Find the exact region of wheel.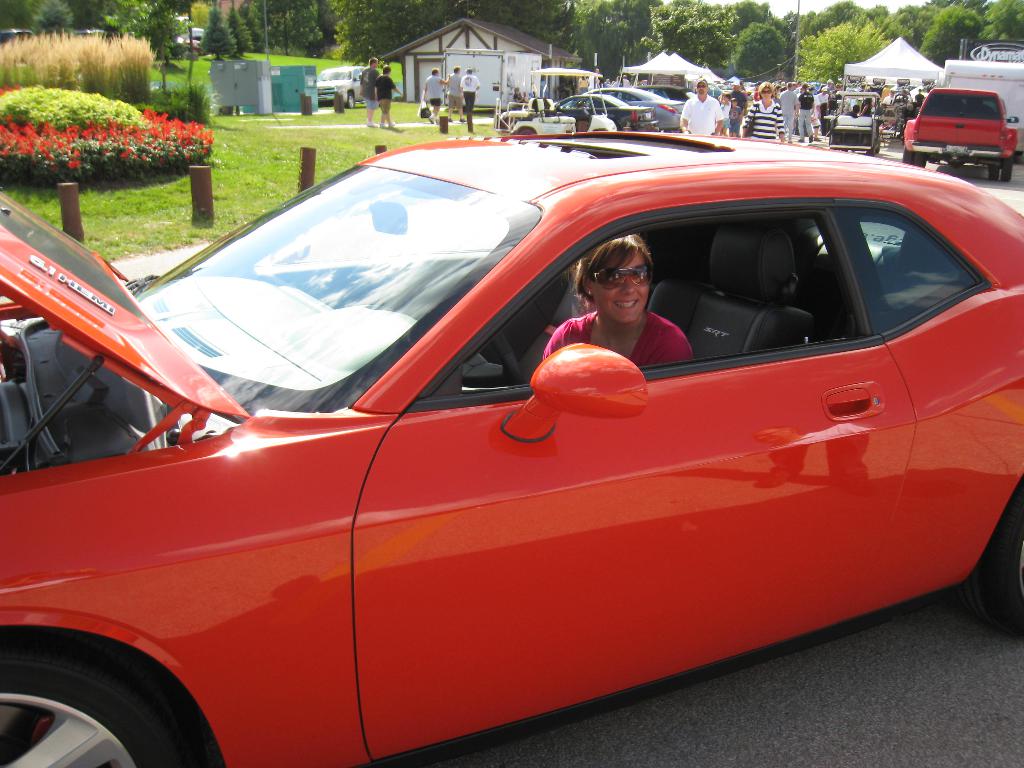
Exact region: crop(990, 159, 998, 179).
